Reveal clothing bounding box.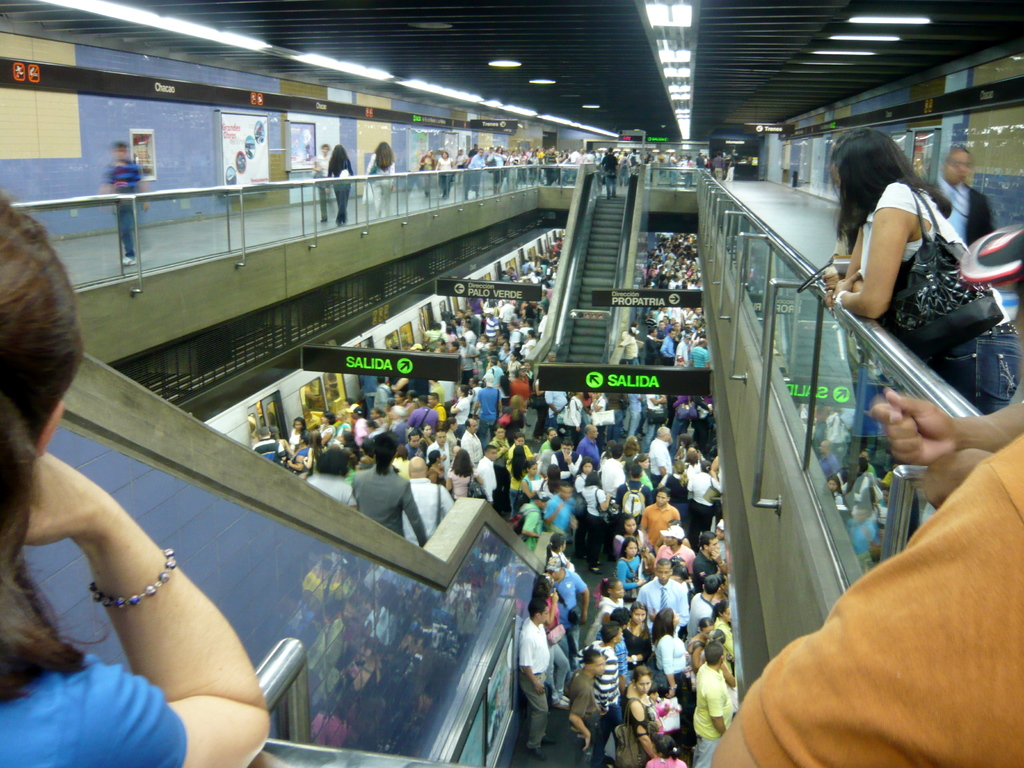
Revealed: detection(603, 392, 621, 442).
